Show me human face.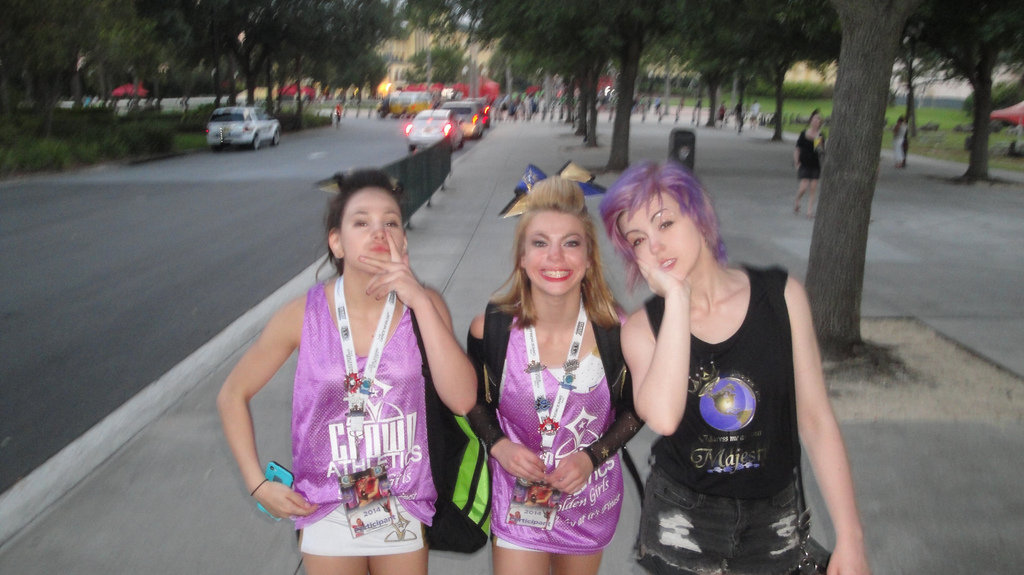
human face is here: <bbox>809, 113, 821, 125</bbox>.
